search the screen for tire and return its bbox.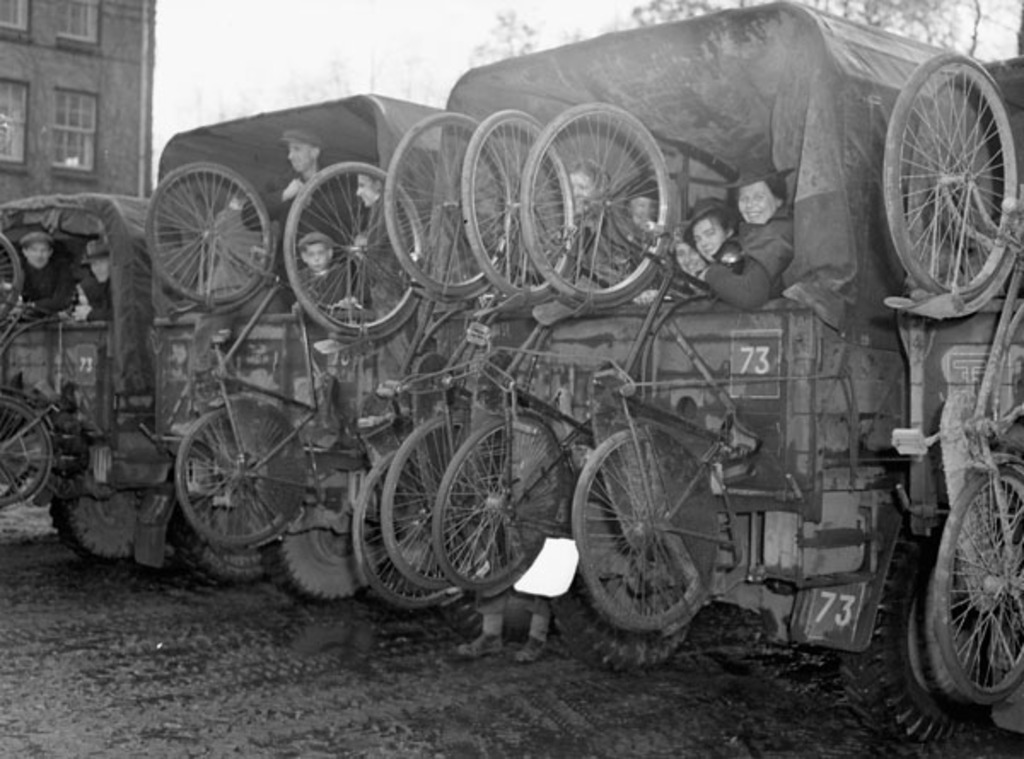
Found: bbox=[145, 162, 268, 302].
